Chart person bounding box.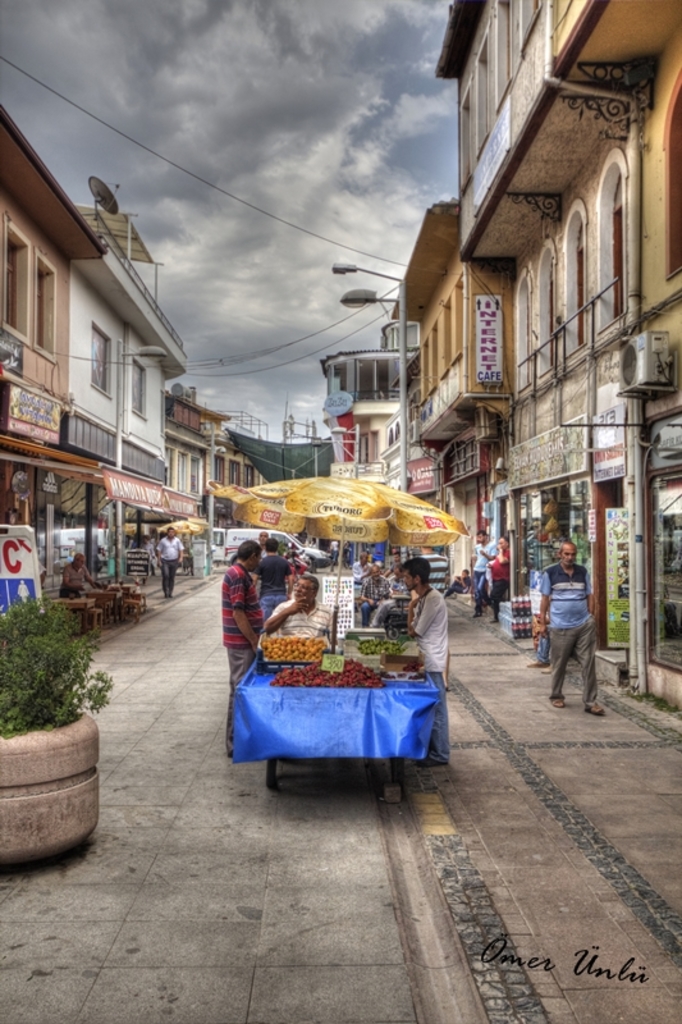
Charted: box=[385, 556, 453, 768].
